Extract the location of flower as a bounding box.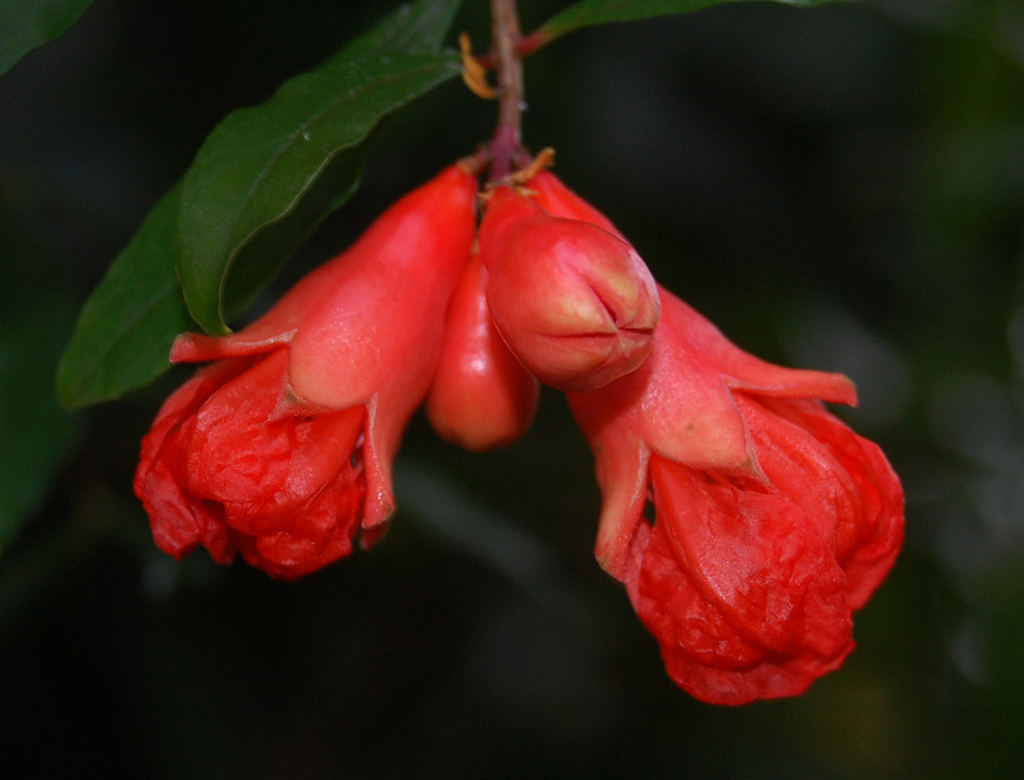
crop(136, 170, 480, 579).
